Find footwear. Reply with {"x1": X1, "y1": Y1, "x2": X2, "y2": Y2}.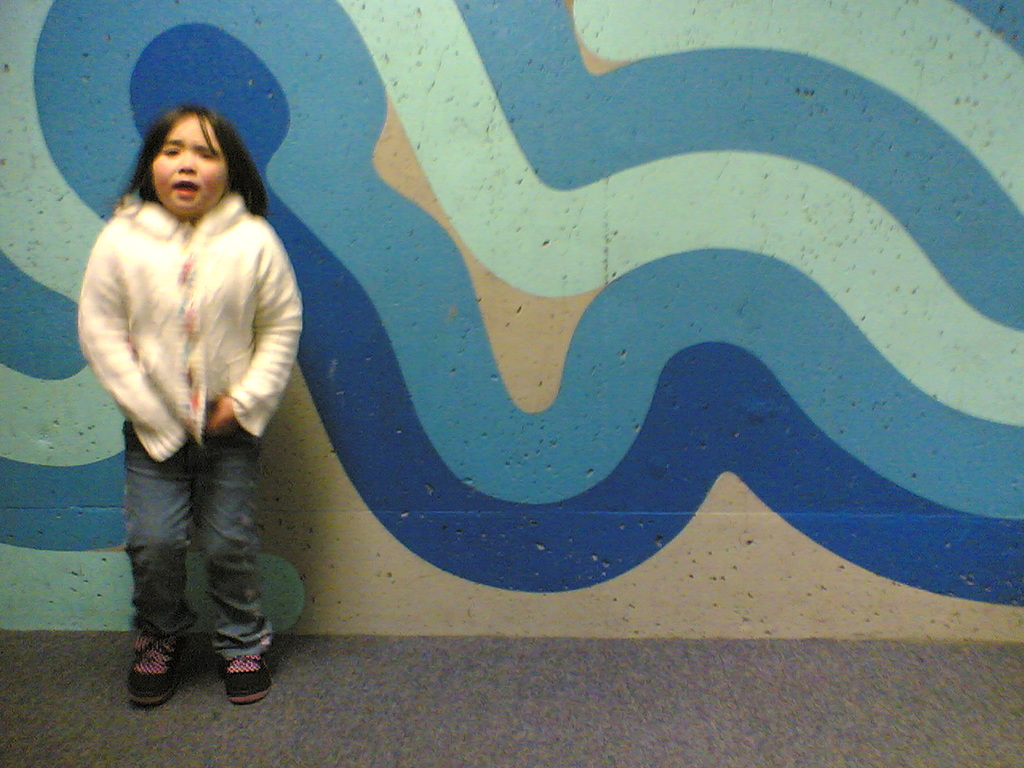
{"x1": 127, "y1": 634, "x2": 174, "y2": 706}.
